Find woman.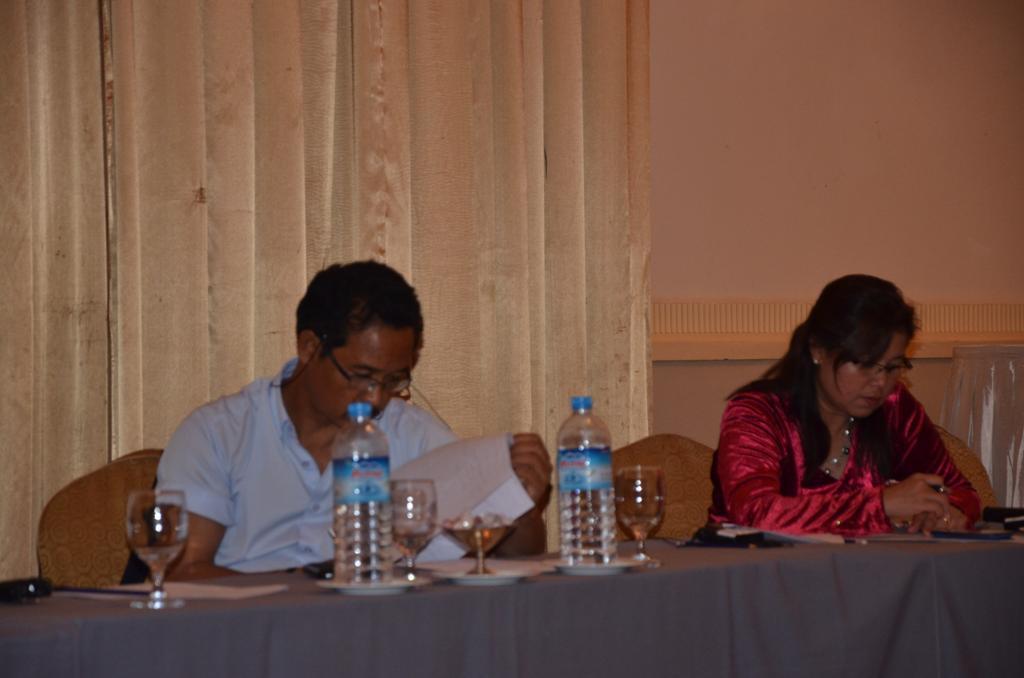
locate(717, 267, 1005, 555).
